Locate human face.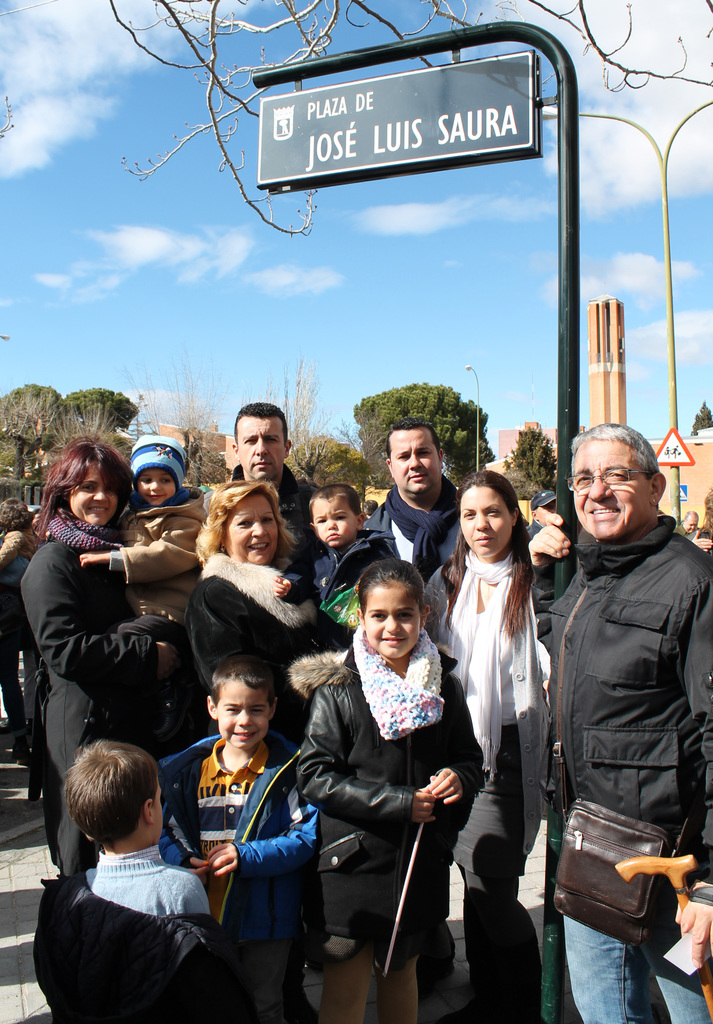
Bounding box: crop(239, 421, 288, 481).
